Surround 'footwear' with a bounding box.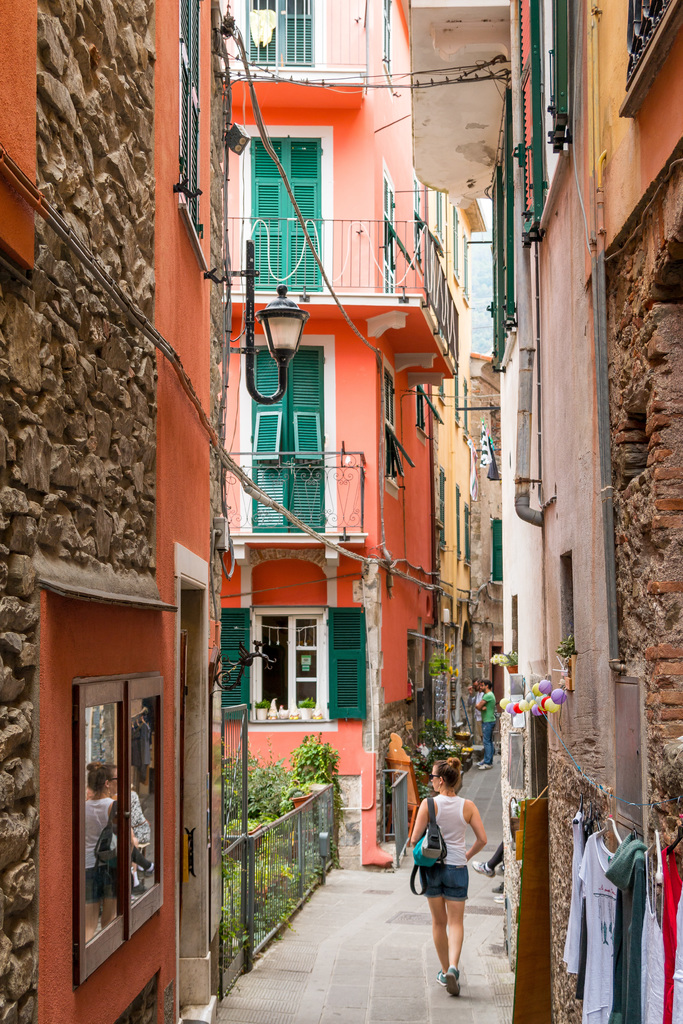
[474,760,491,774].
